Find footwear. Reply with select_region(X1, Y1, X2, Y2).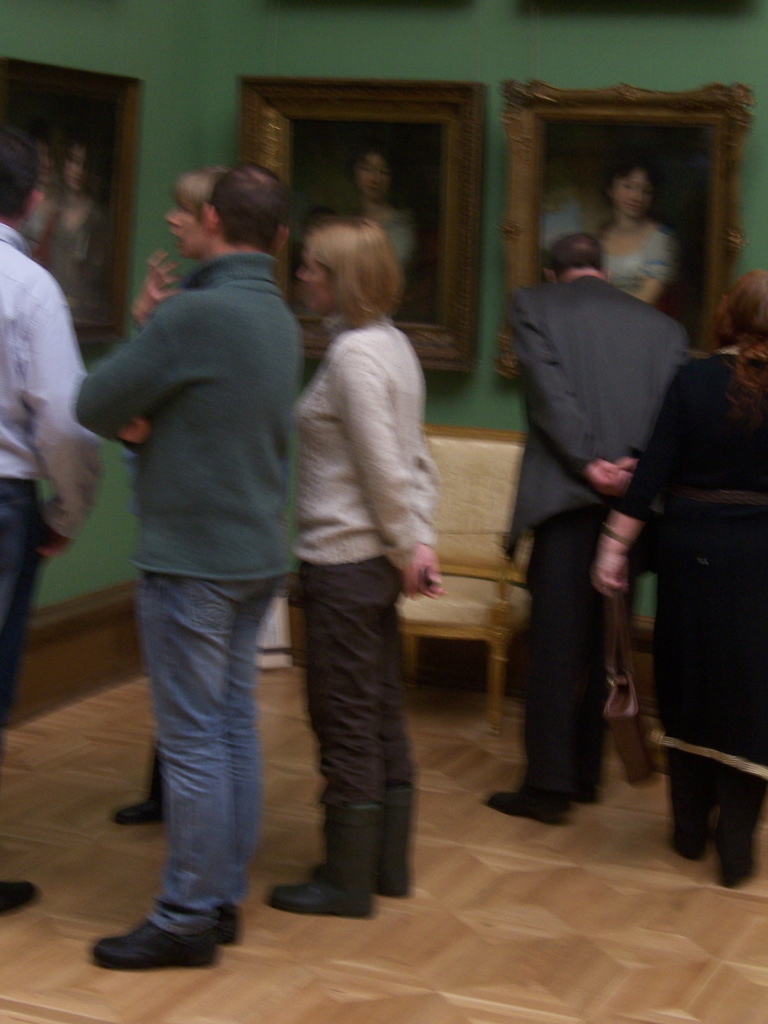
select_region(0, 877, 40, 914).
